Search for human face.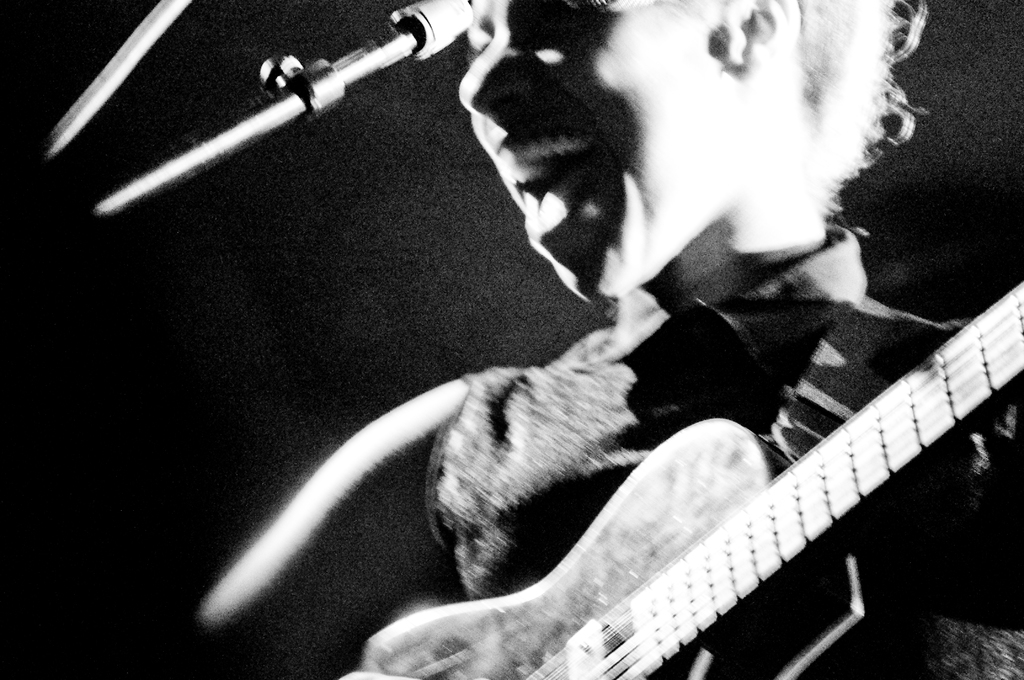
Found at crop(452, 0, 728, 302).
